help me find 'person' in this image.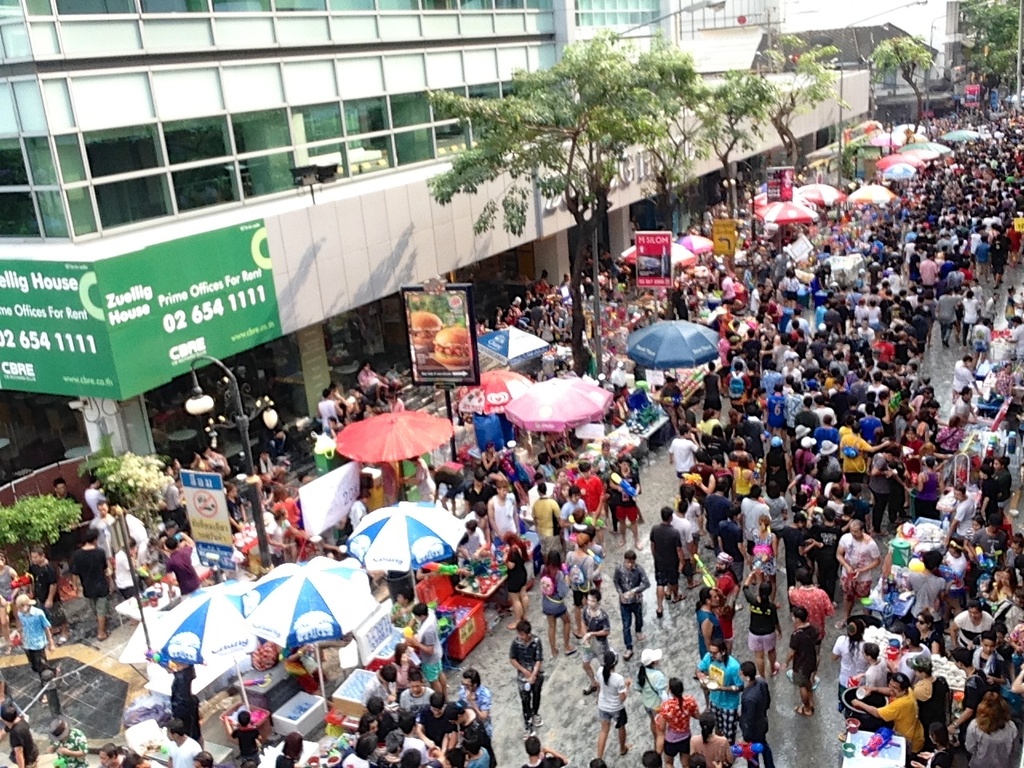
Found it: [x1=695, y1=590, x2=725, y2=674].
